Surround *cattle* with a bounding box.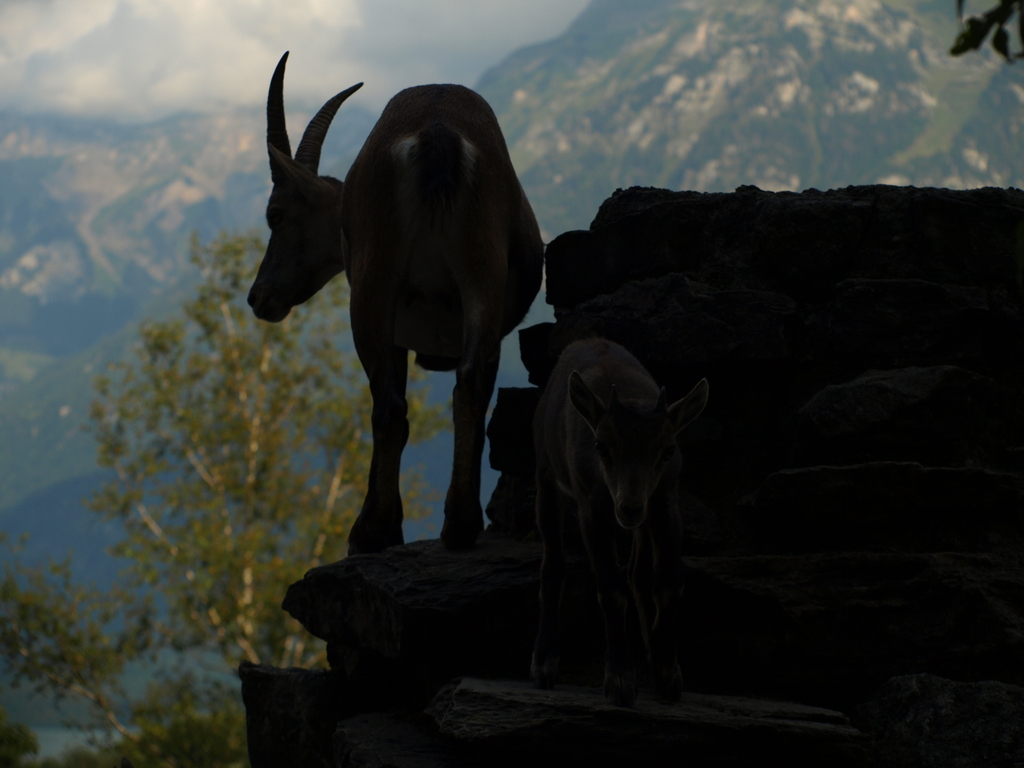
(x1=557, y1=338, x2=730, y2=561).
